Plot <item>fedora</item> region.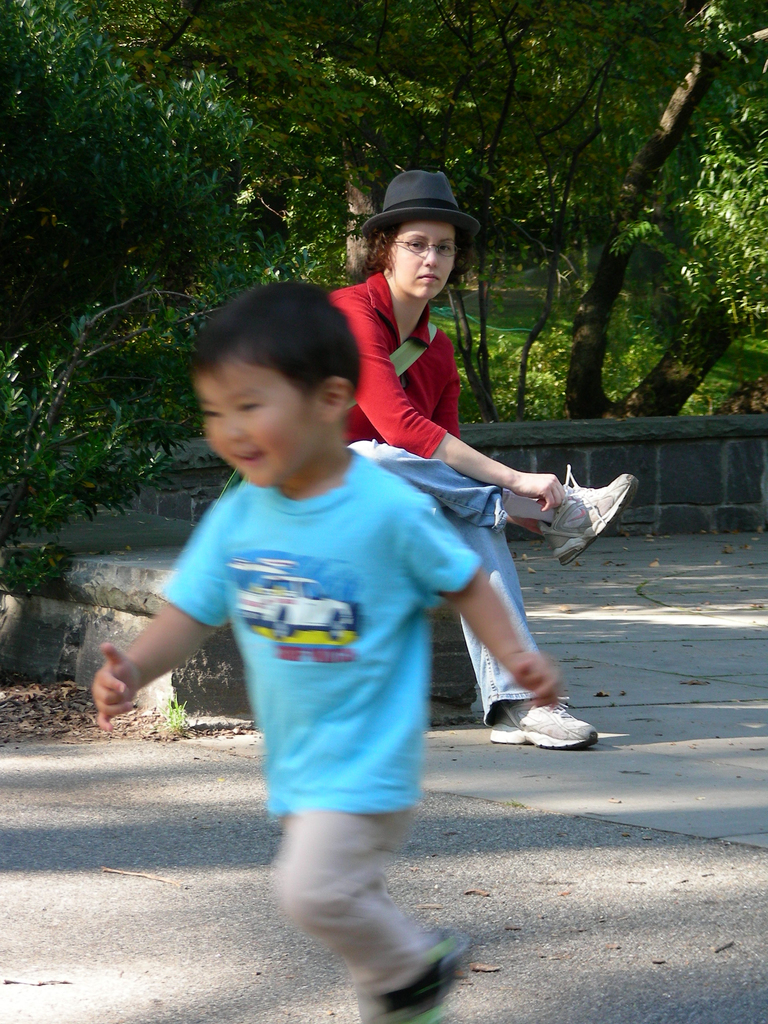
Plotted at bbox=[362, 168, 478, 245].
